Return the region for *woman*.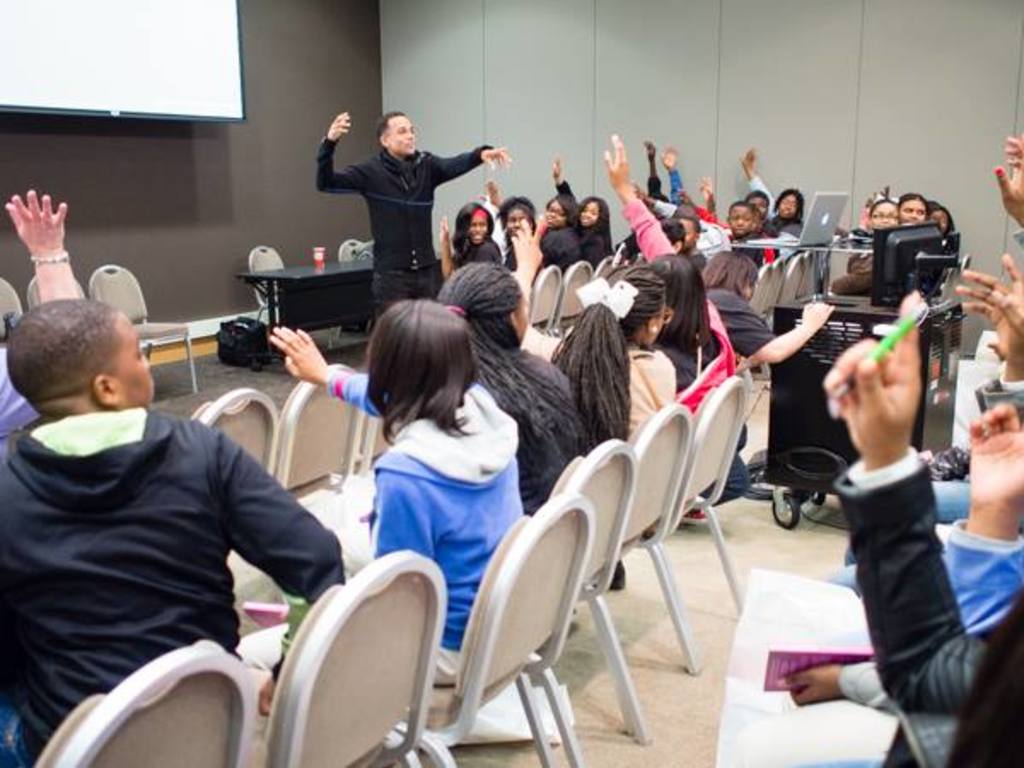
l=539, t=261, r=676, b=452.
